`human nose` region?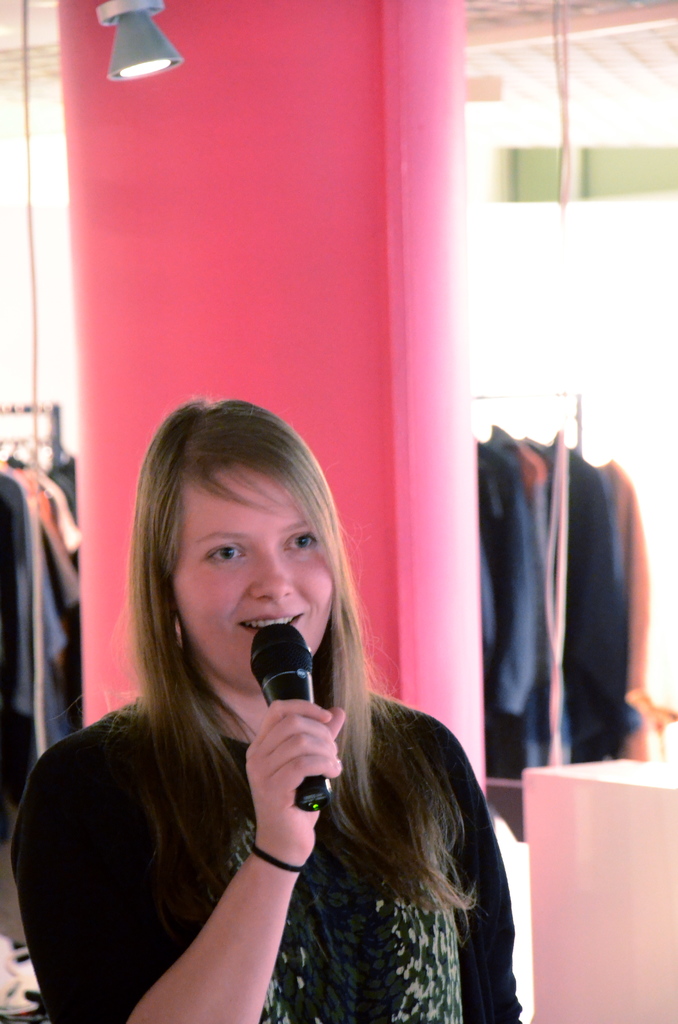
253,547,291,604
